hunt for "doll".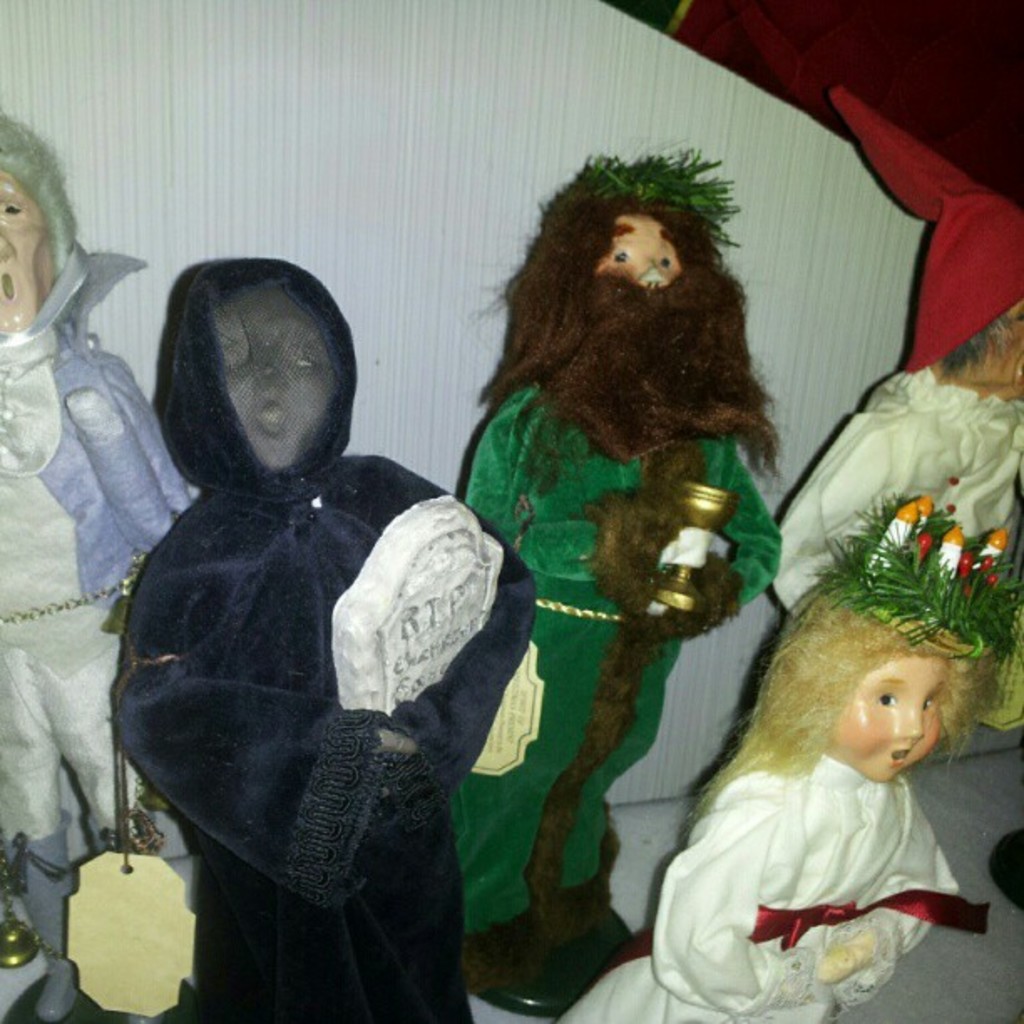
Hunted down at (left=649, top=547, right=1006, bottom=1011).
